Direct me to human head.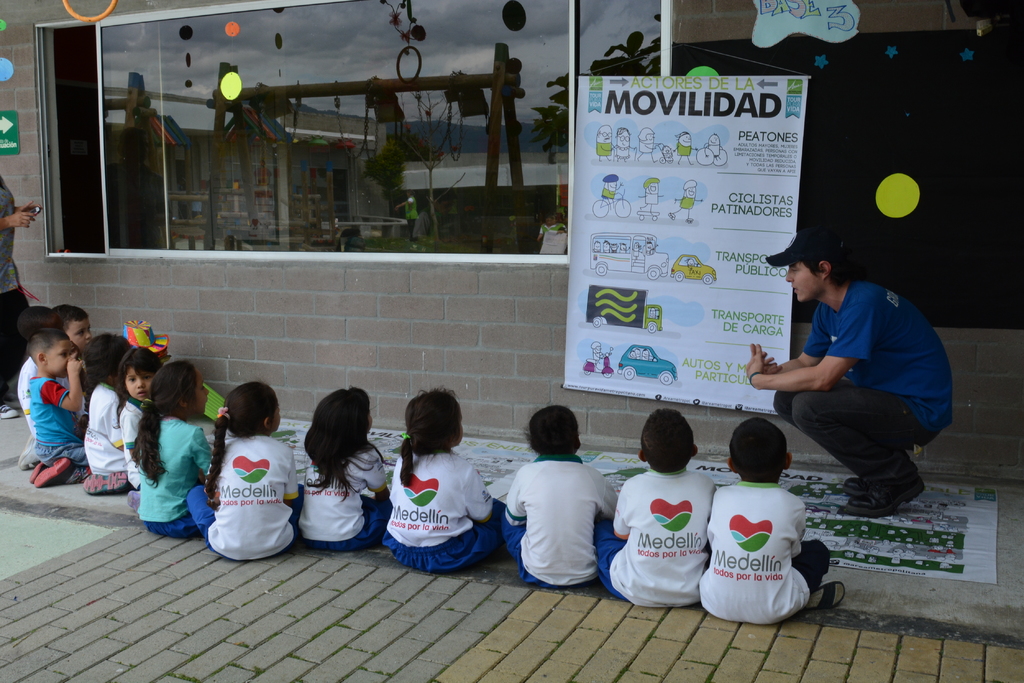
Direction: bbox(118, 346, 165, 398).
